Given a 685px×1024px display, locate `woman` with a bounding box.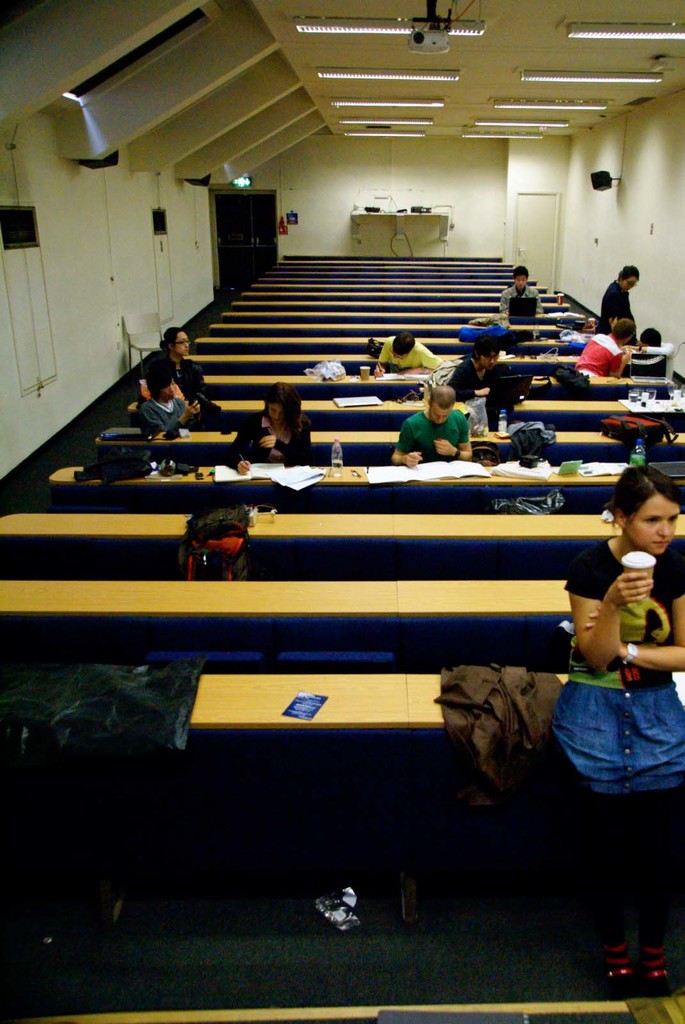
Located: x1=139, y1=356, x2=210, y2=435.
